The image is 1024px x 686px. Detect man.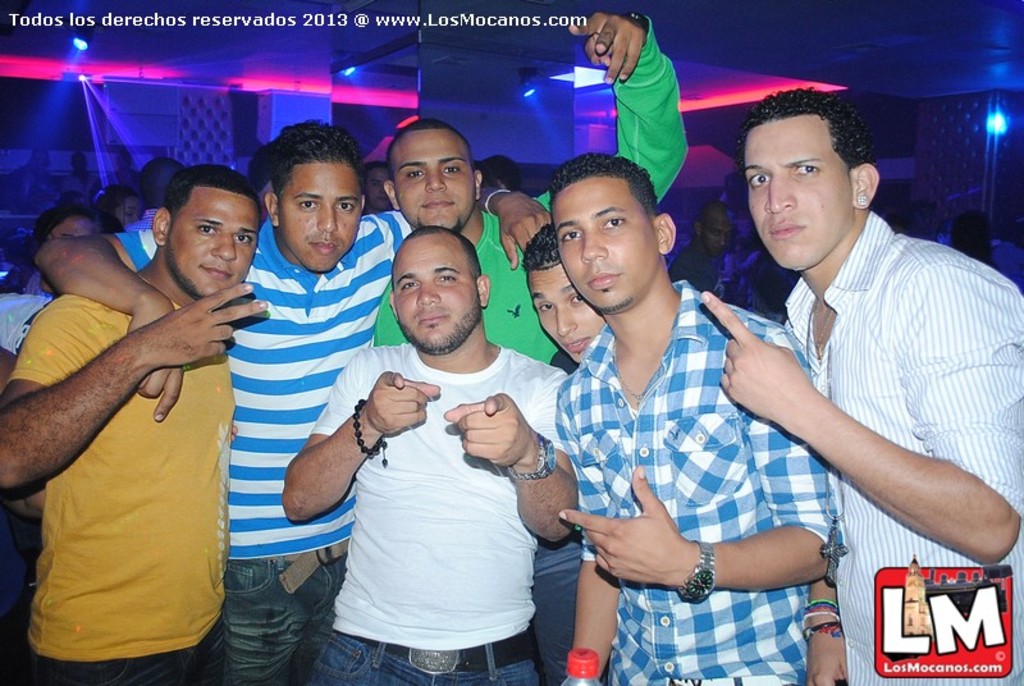
Detection: bbox(374, 15, 694, 685).
